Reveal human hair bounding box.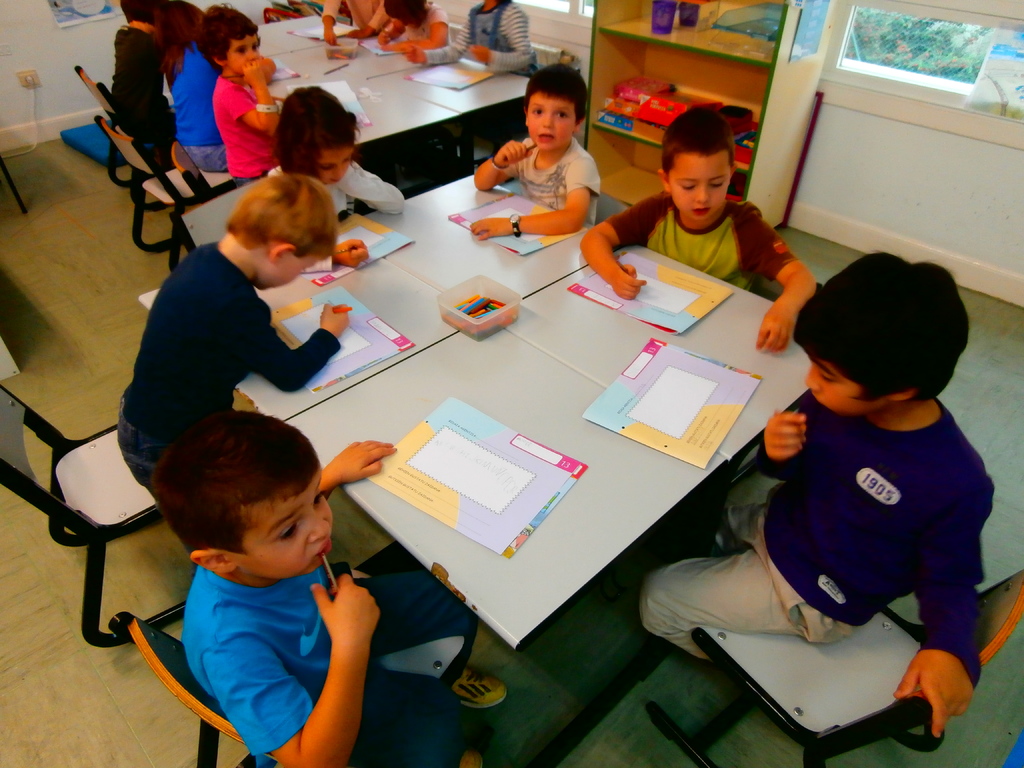
Revealed: bbox=[194, 0, 262, 77].
